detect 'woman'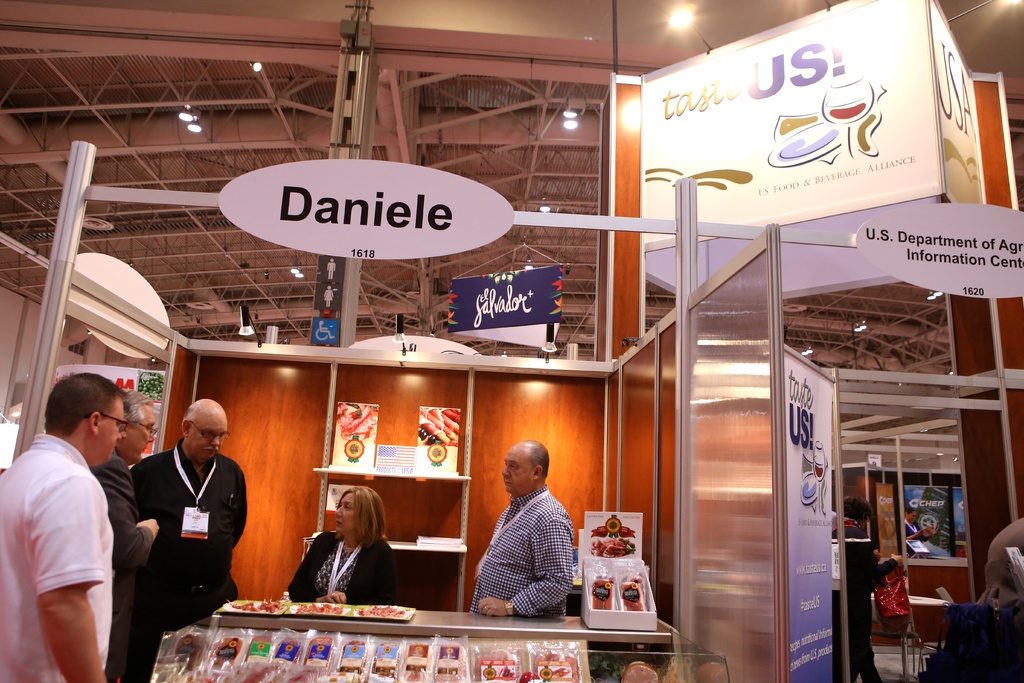
(906,508,931,555)
